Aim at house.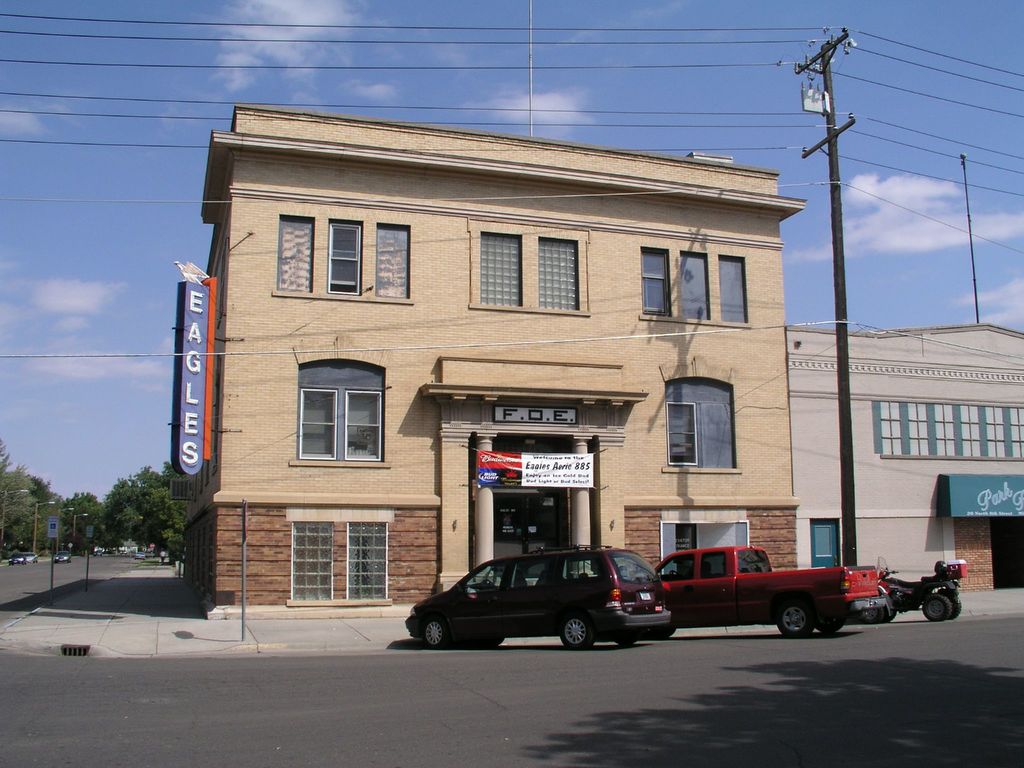
Aimed at x1=182, y1=97, x2=899, y2=588.
